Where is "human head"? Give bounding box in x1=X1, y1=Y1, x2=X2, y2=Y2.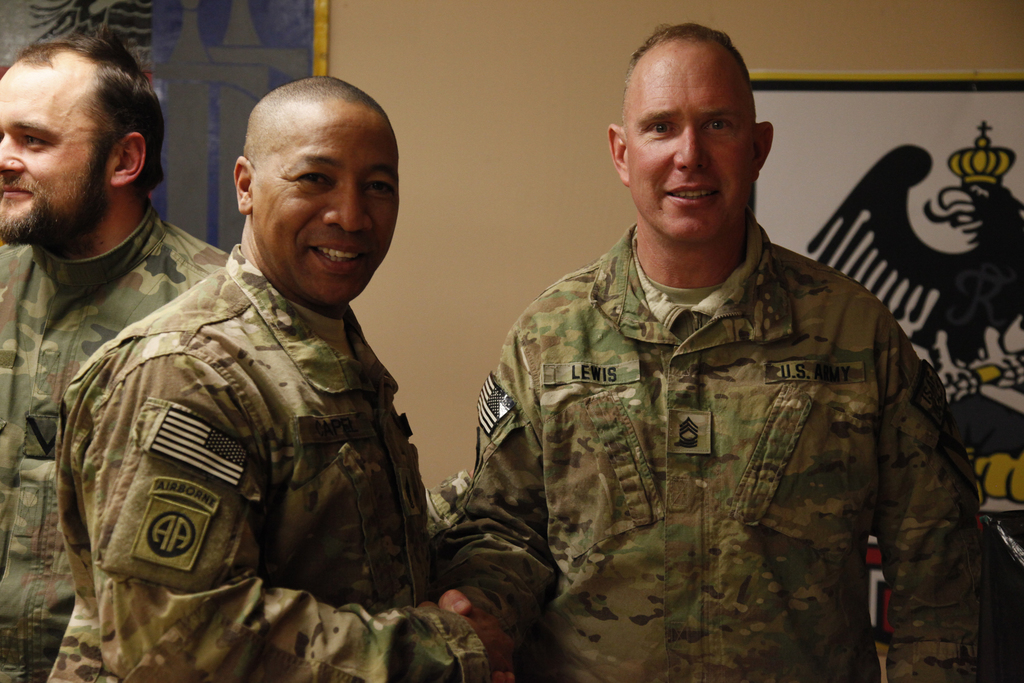
x1=214, y1=69, x2=404, y2=293.
